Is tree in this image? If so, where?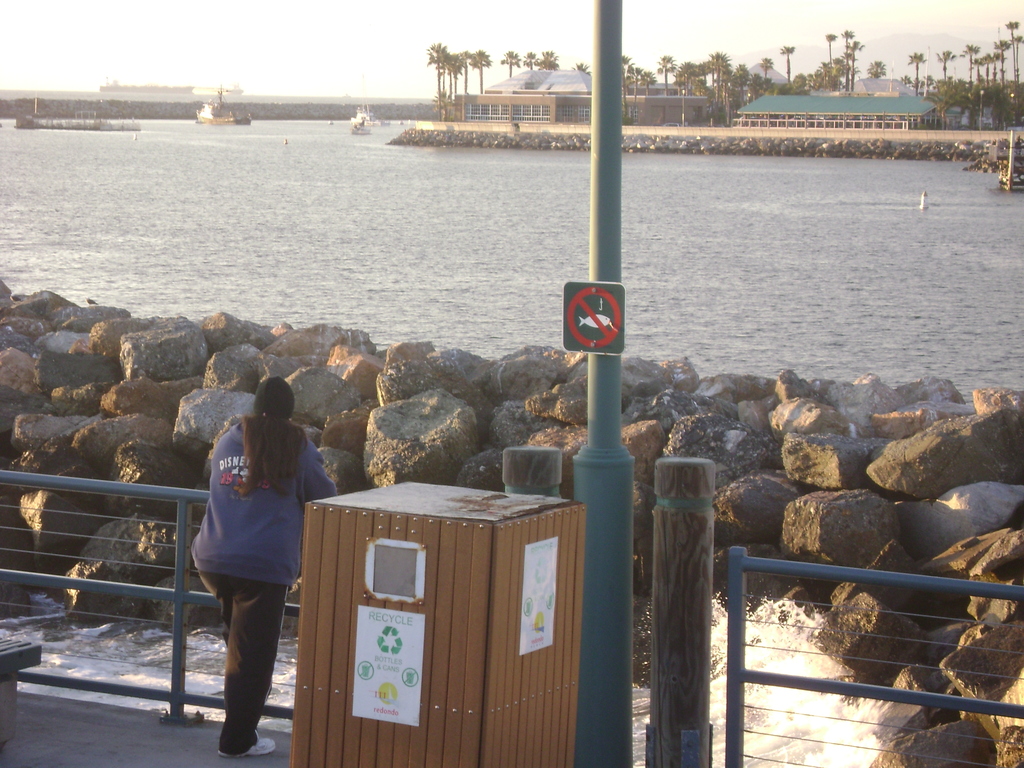
Yes, at [left=522, top=52, right=538, bottom=70].
